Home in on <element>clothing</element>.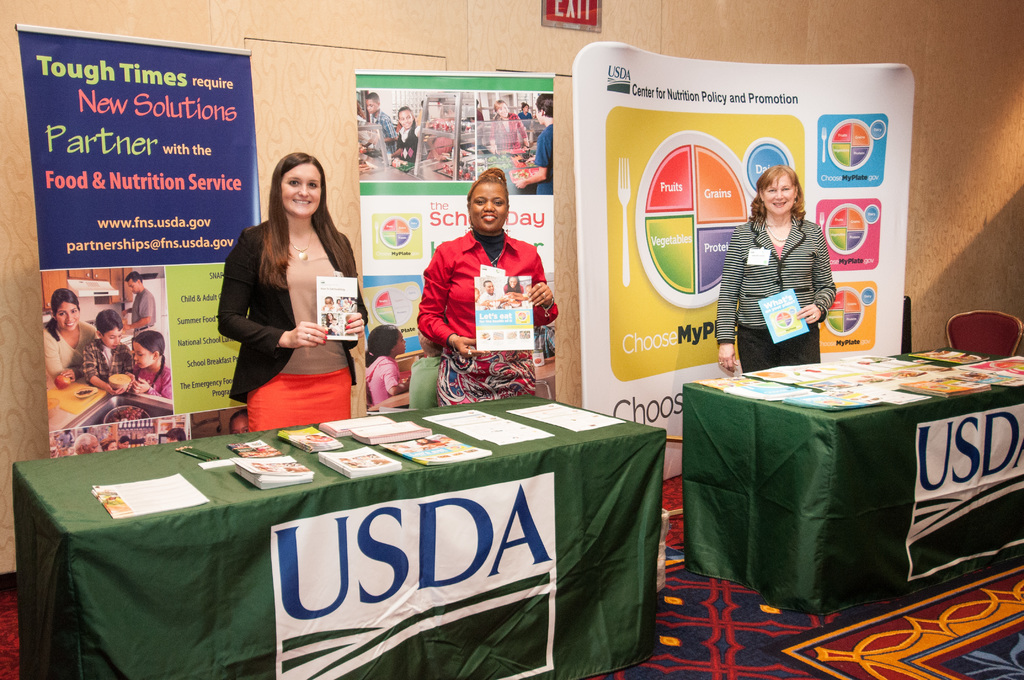
Homed in at <box>136,361,172,400</box>.
